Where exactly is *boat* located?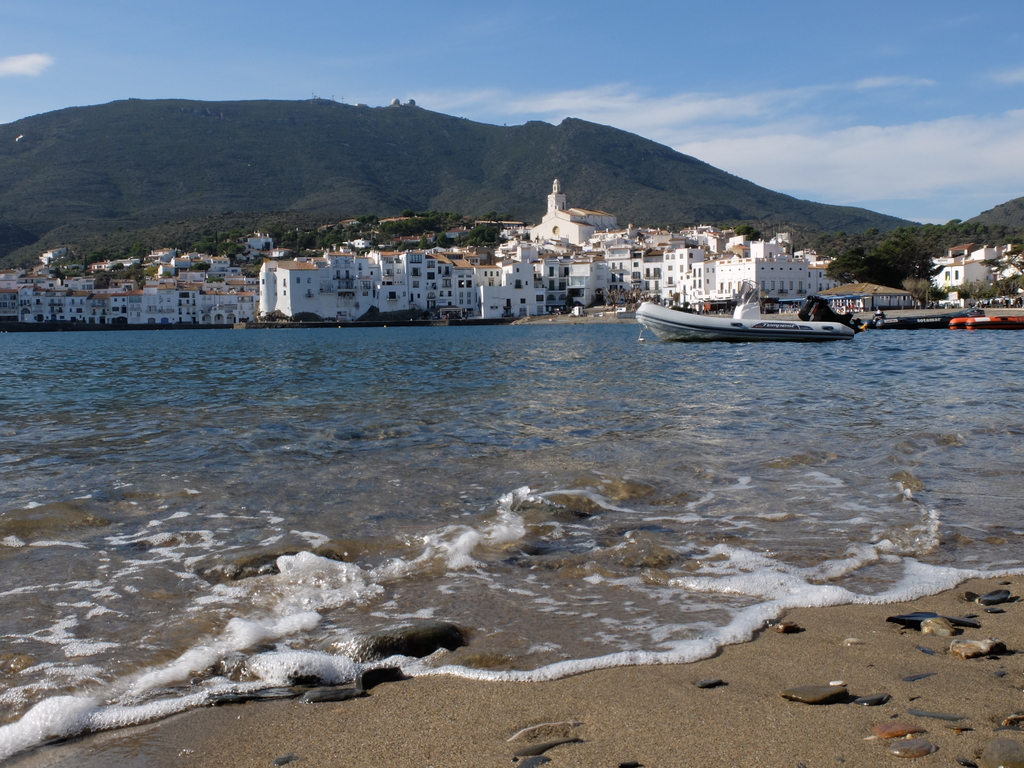
Its bounding box is box(875, 310, 983, 327).
